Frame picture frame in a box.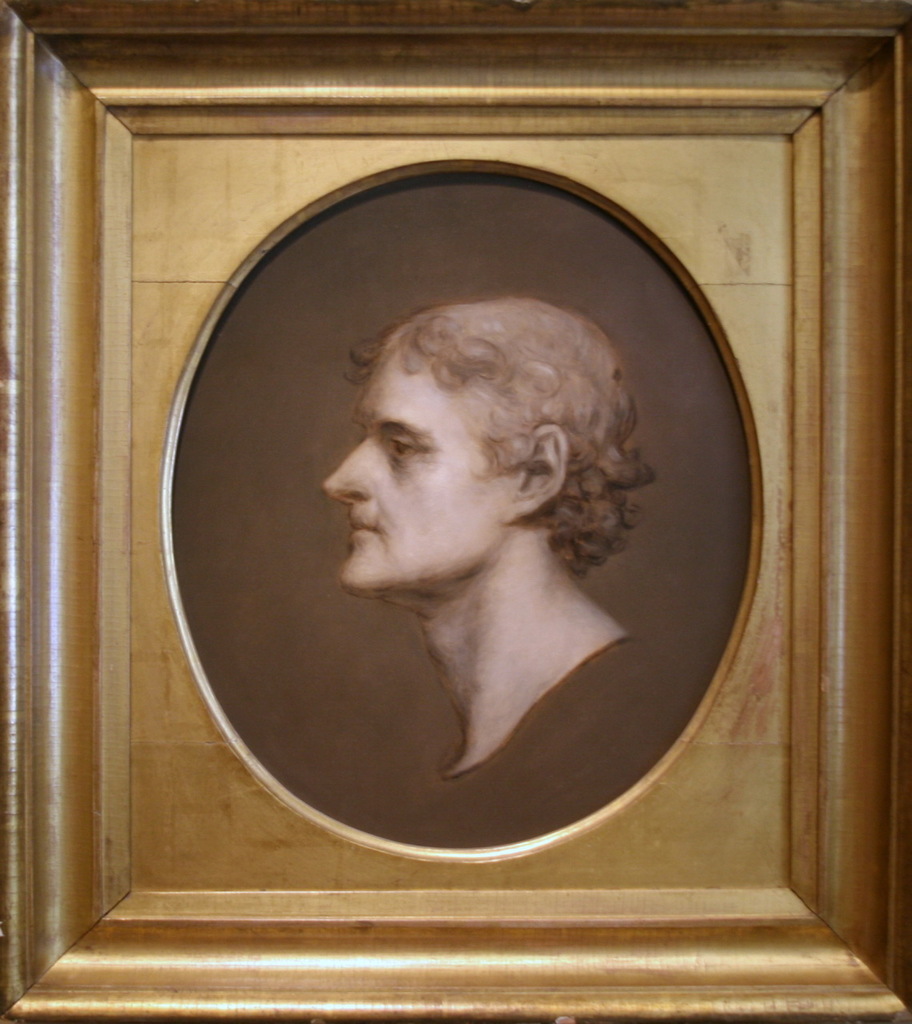
[left=0, top=2, right=911, bottom=1023].
